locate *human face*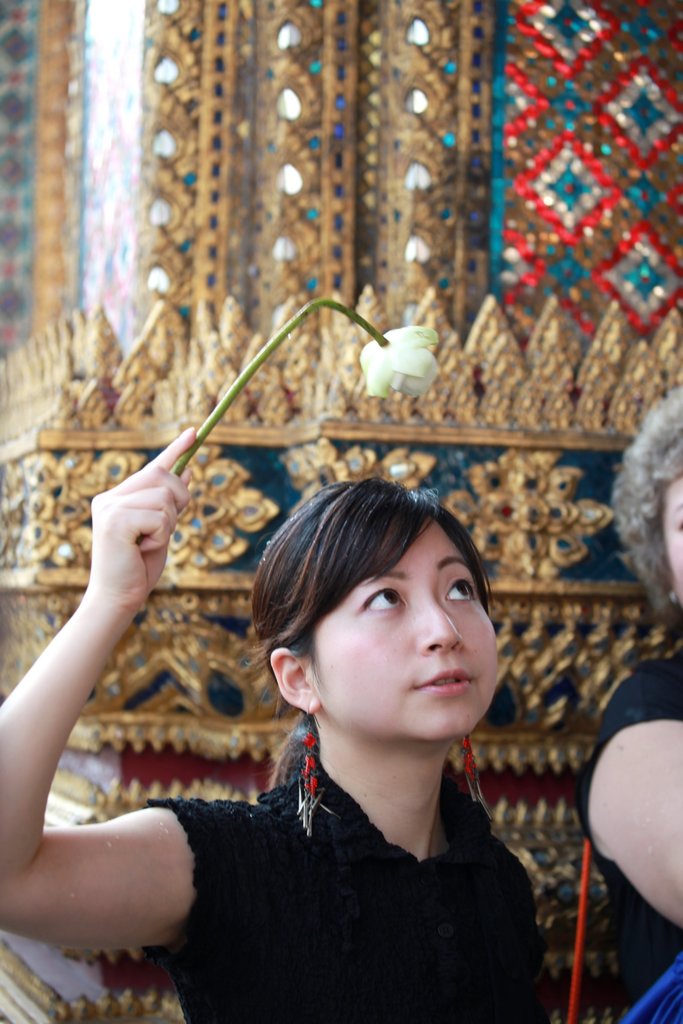
l=304, t=514, r=500, b=737
